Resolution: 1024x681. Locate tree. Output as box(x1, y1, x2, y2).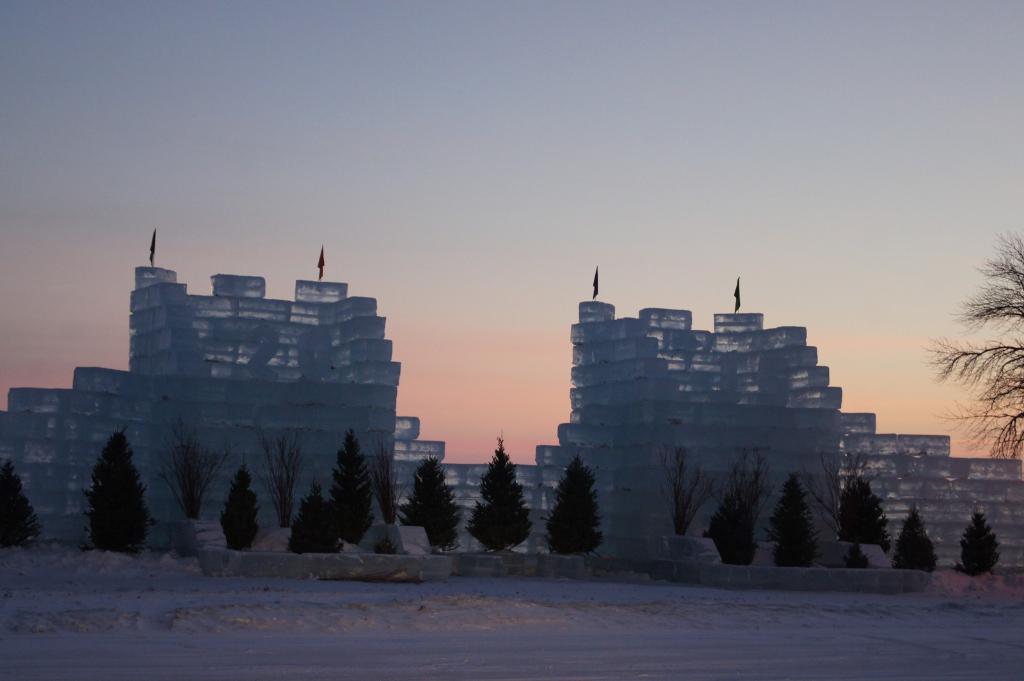
box(69, 422, 142, 555).
